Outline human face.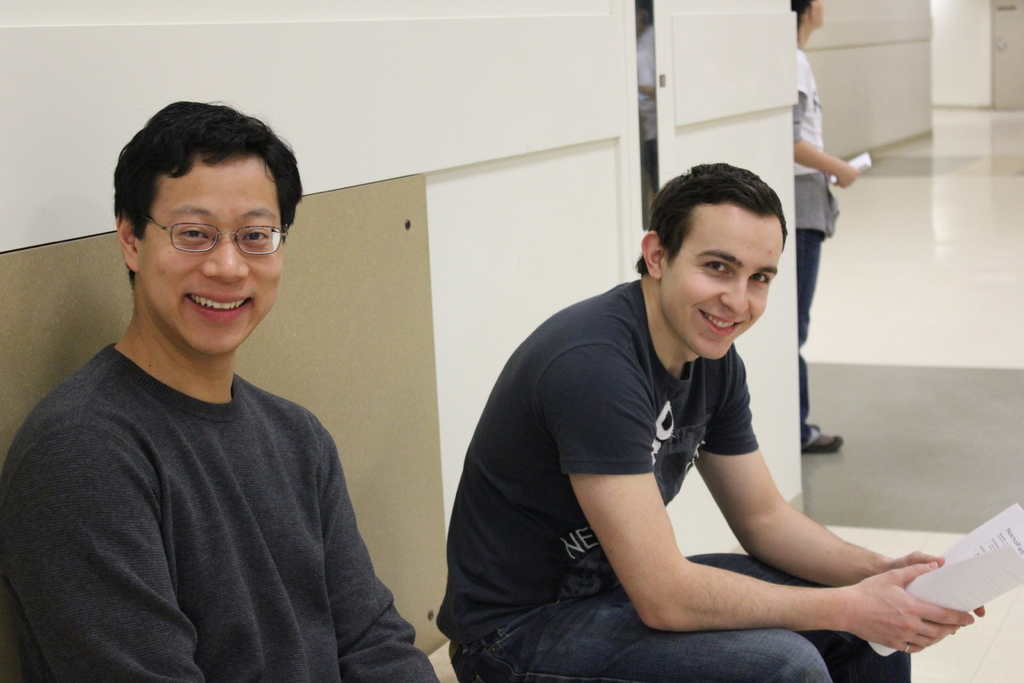
Outline: [x1=657, y1=204, x2=780, y2=357].
